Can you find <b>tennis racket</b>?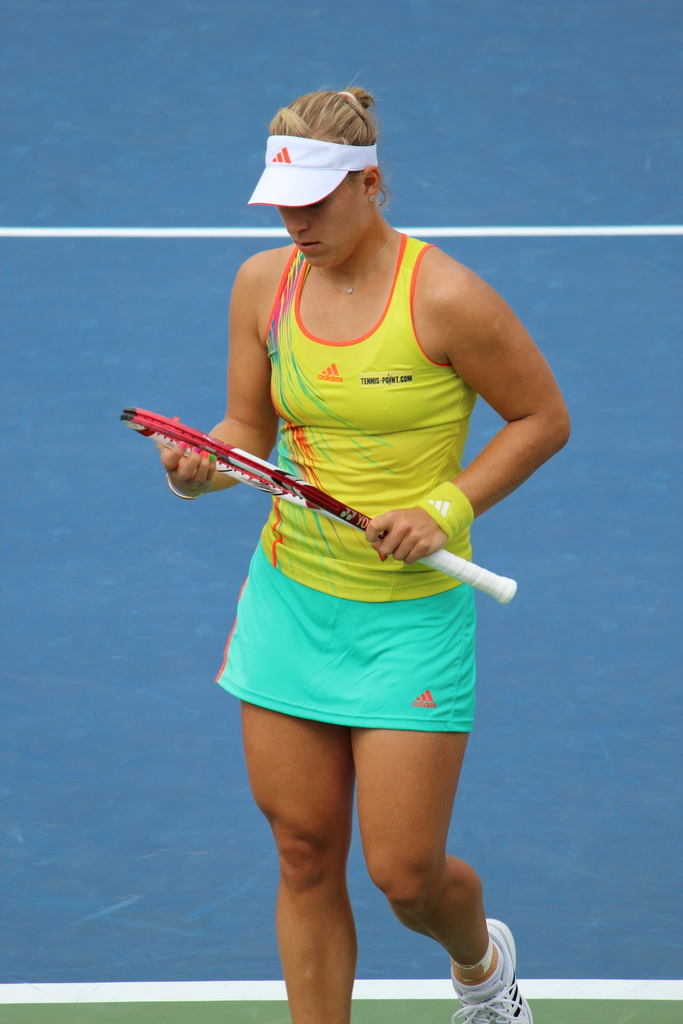
Yes, bounding box: detection(124, 404, 523, 614).
